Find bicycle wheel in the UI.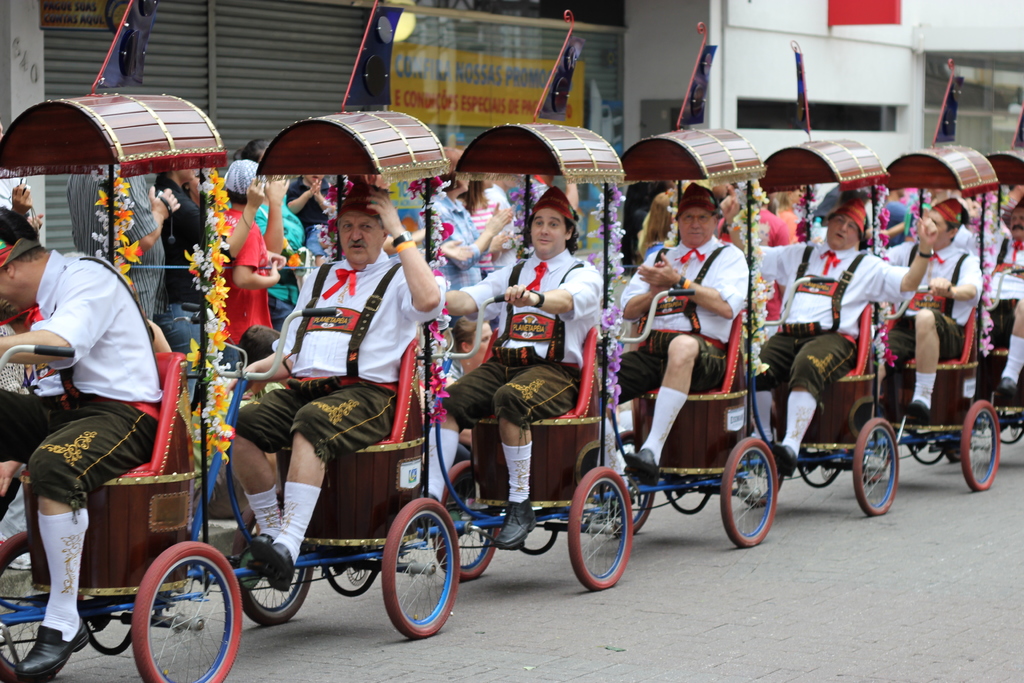
UI element at x1=379, y1=510, x2=454, y2=646.
